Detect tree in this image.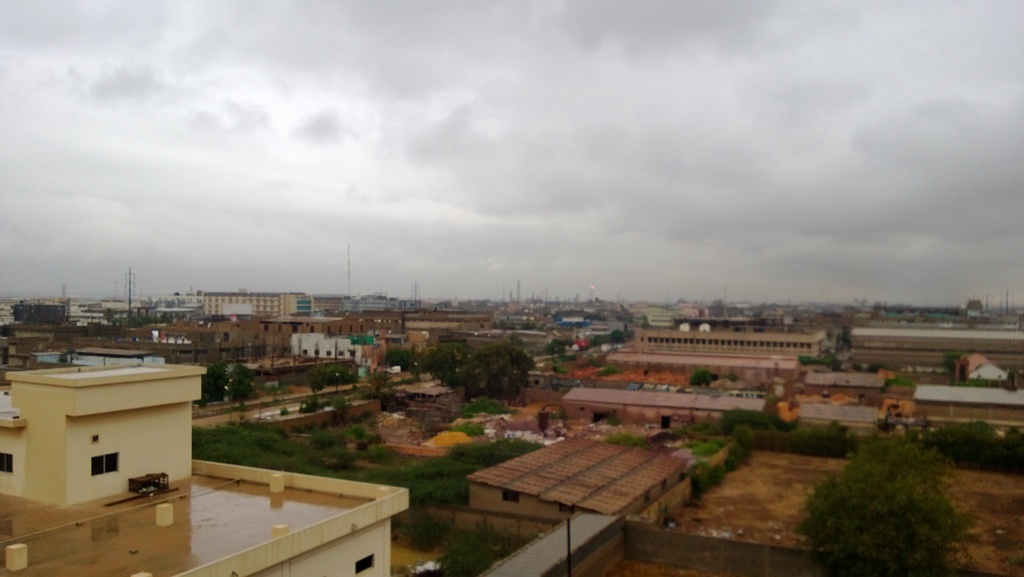
Detection: bbox=[689, 368, 712, 387].
